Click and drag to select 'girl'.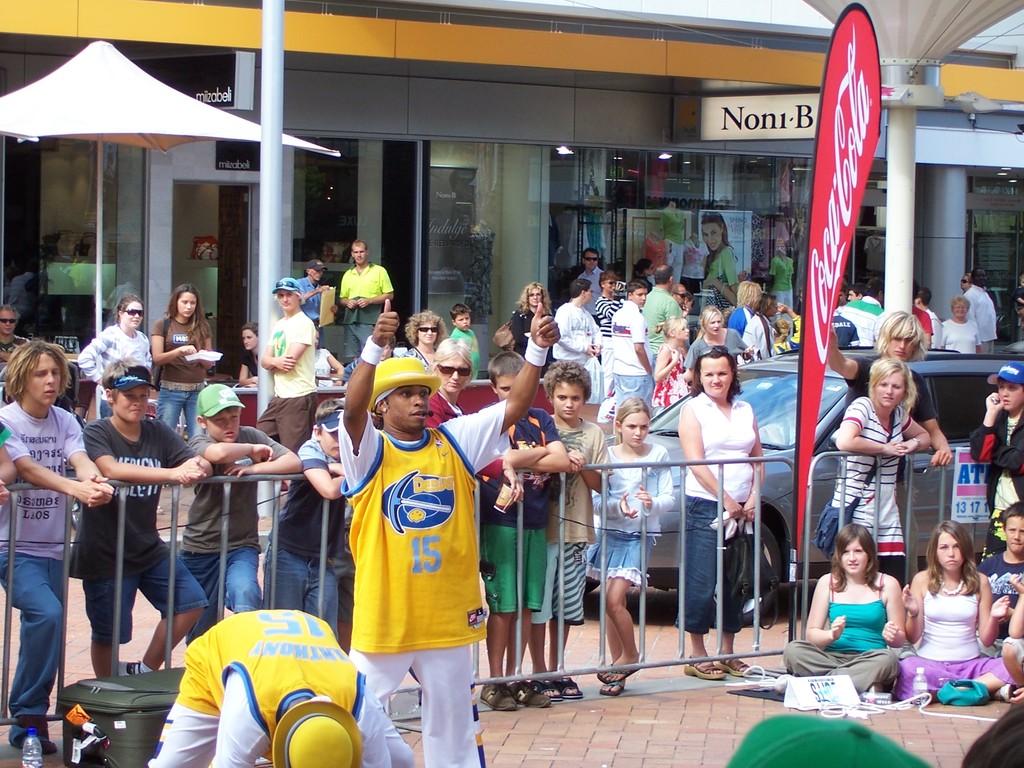
Selection: l=652, t=315, r=694, b=410.
